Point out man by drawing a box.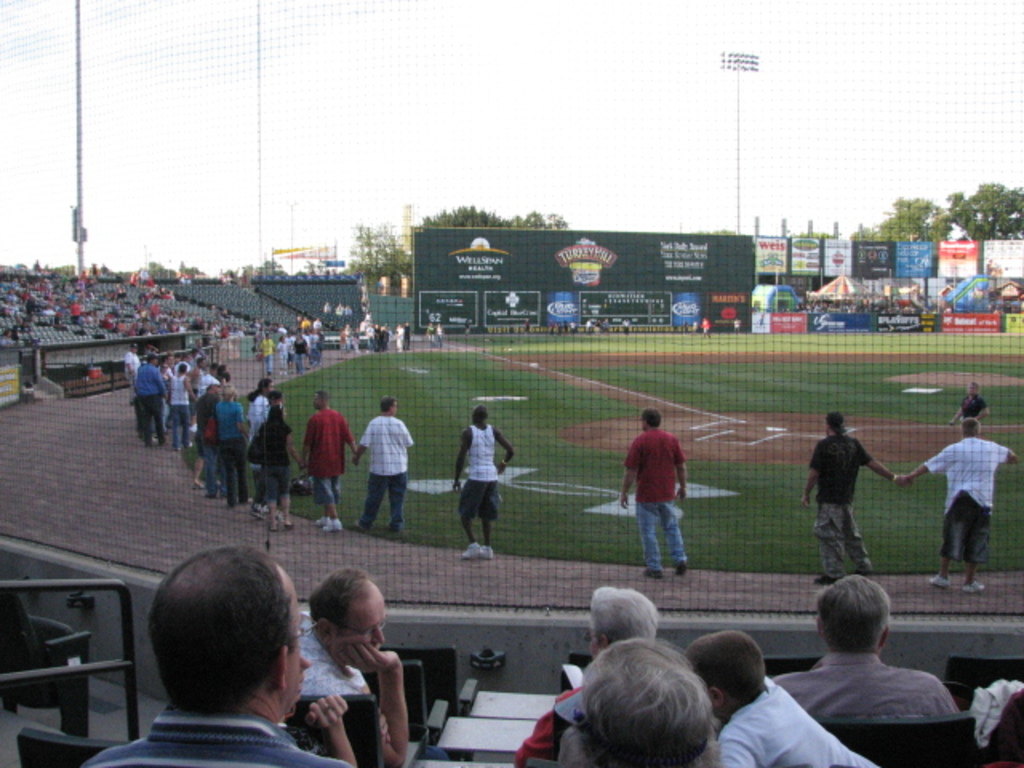
region(803, 414, 907, 584).
